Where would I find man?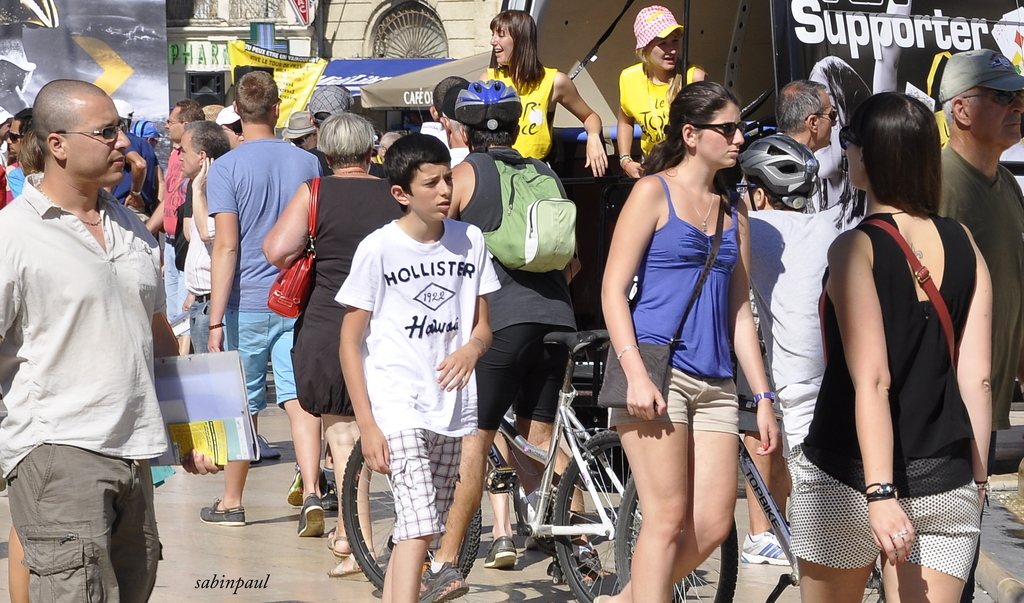
At locate(773, 79, 842, 149).
